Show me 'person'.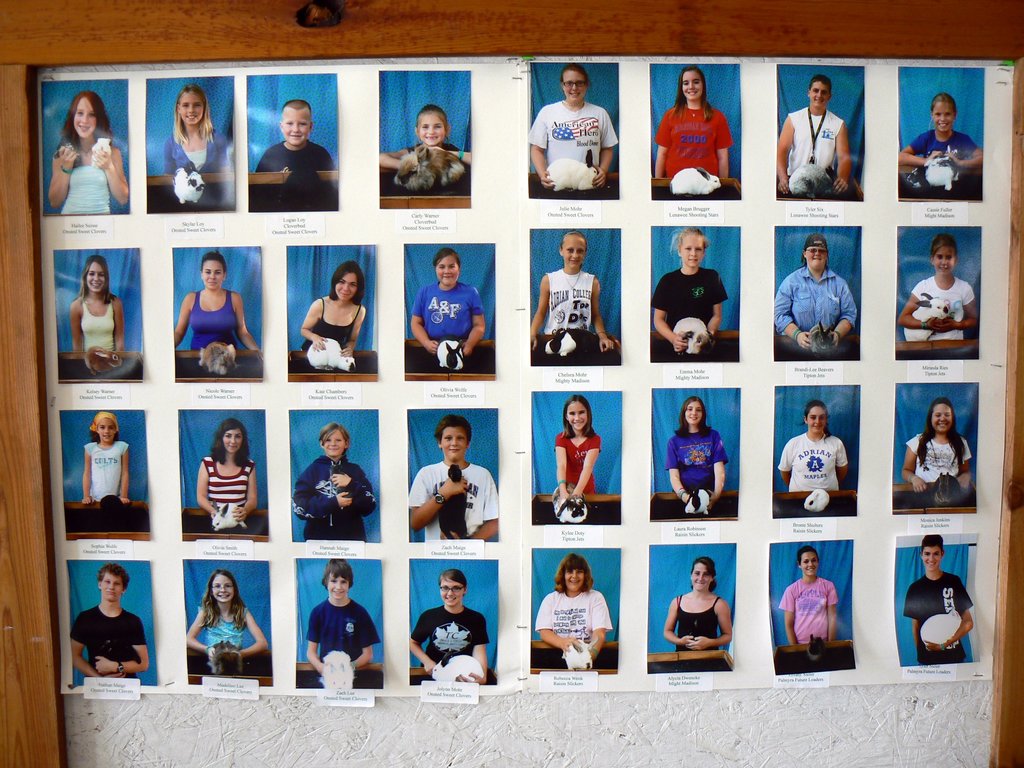
'person' is here: select_region(82, 412, 131, 504).
